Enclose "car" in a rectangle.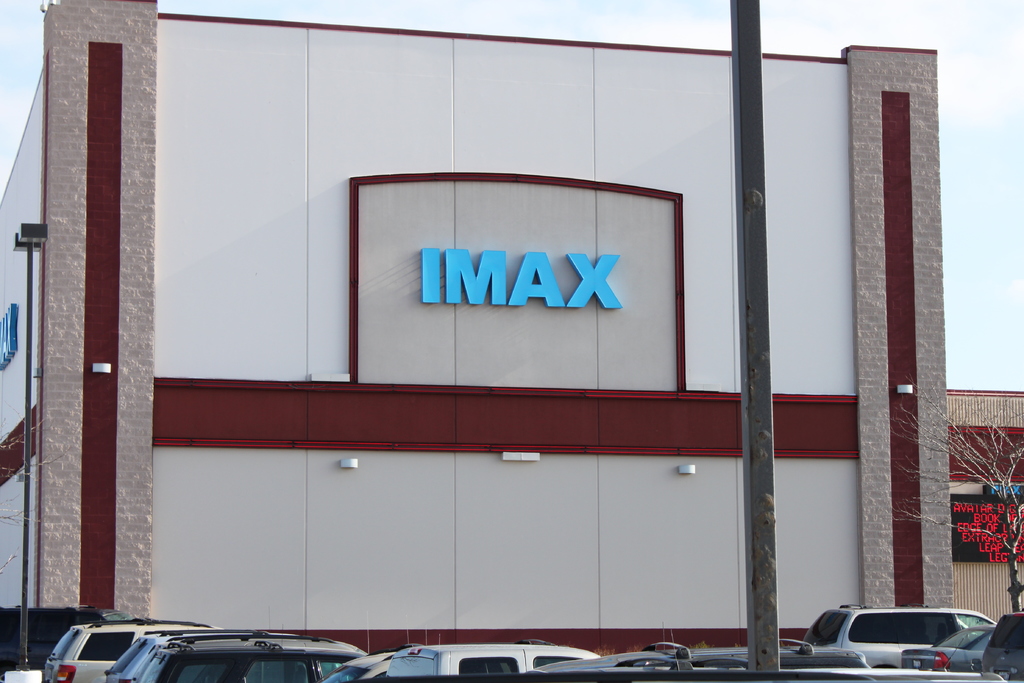
l=133, t=639, r=373, b=682.
